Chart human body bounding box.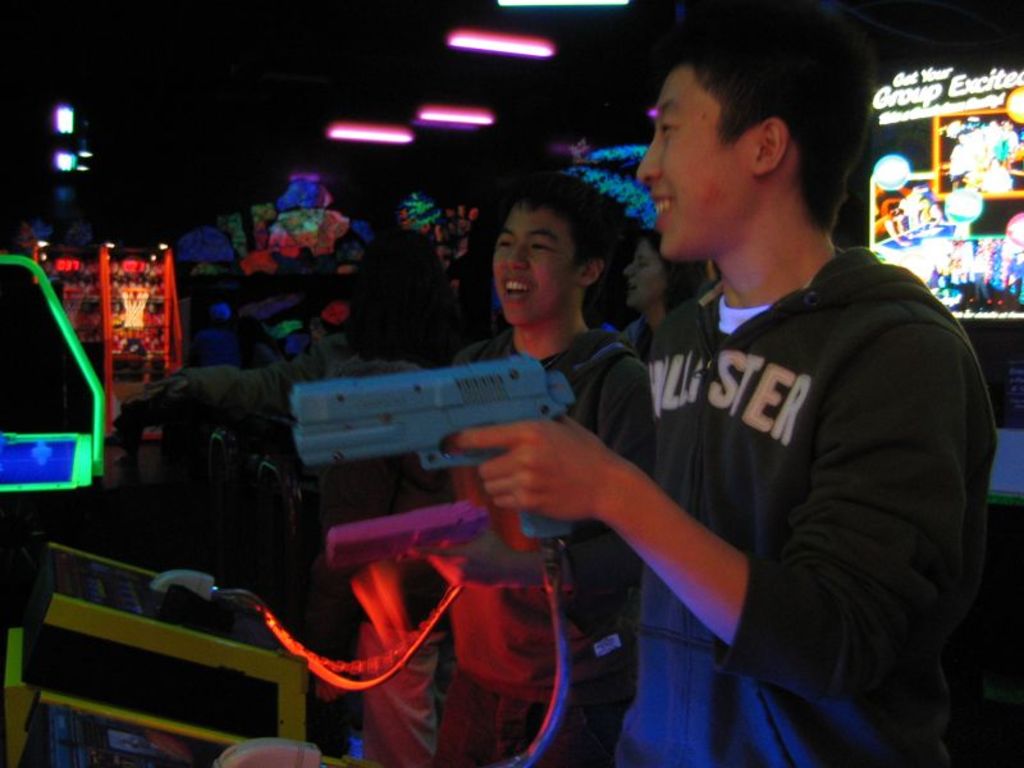
Charted: Rect(463, 78, 965, 763).
